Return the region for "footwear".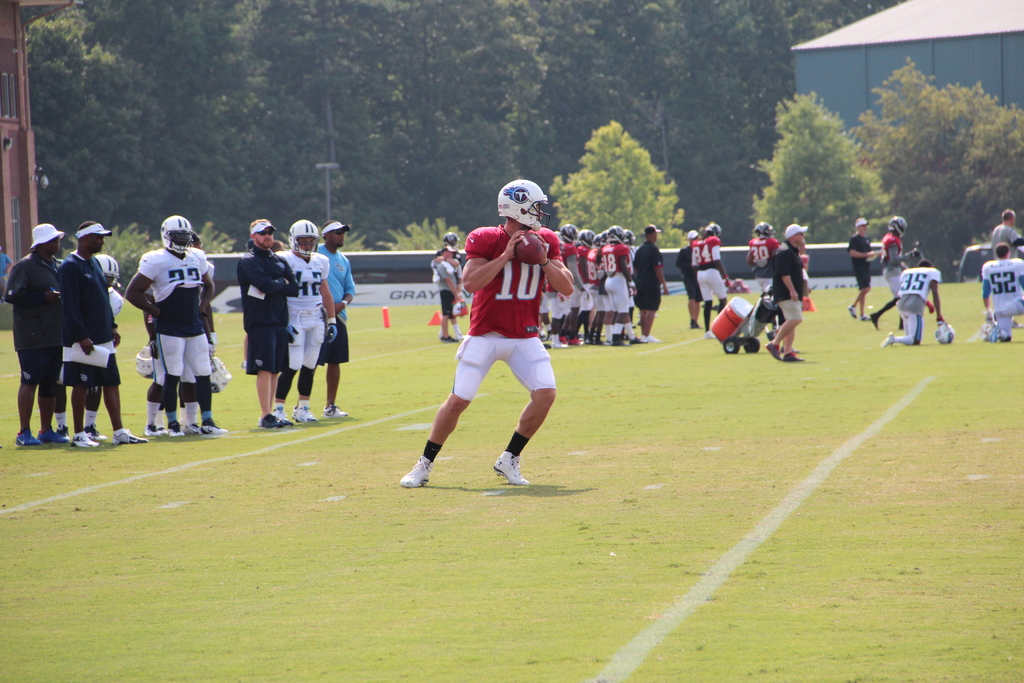
{"left": 702, "top": 330, "right": 718, "bottom": 340}.
